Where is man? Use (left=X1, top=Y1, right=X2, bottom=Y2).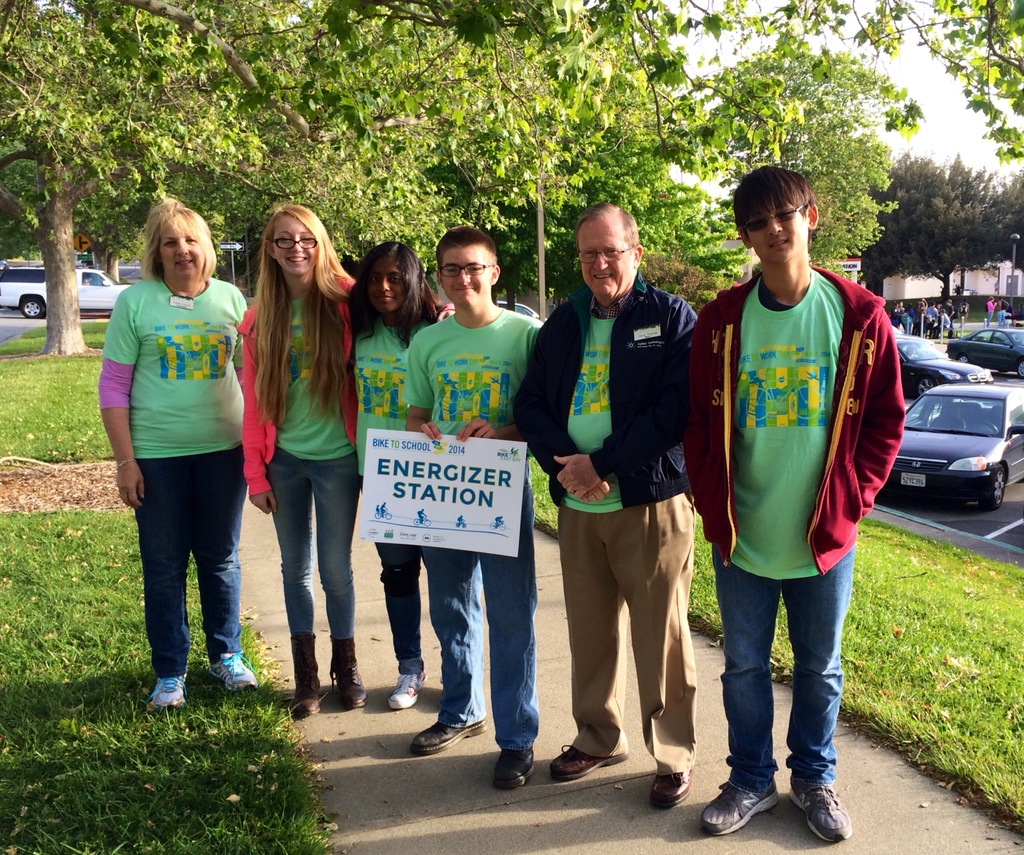
(left=1002, top=296, right=1010, bottom=325).
